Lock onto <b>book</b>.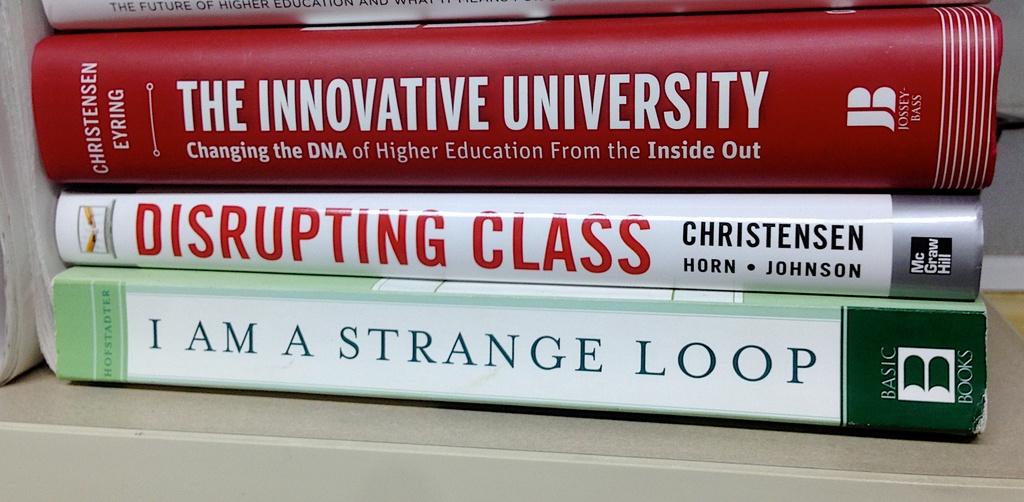
Locked: detection(30, 0, 1015, 190).
